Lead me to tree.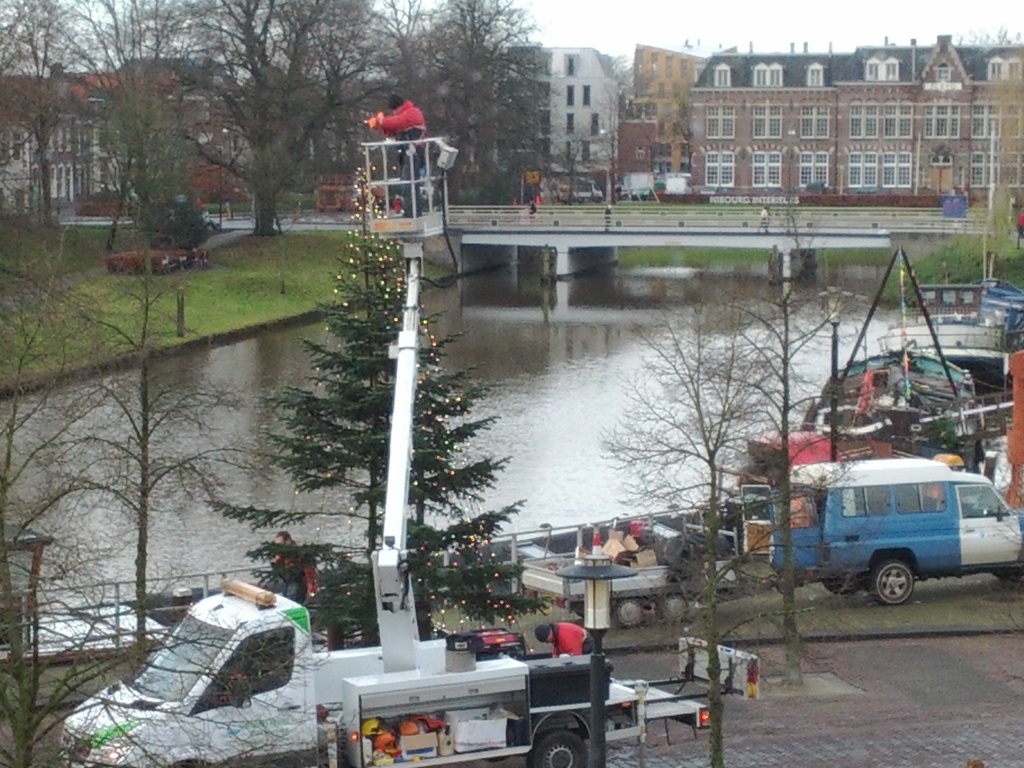
Lead to (left=405, top=0, right=573, bottom=216).
